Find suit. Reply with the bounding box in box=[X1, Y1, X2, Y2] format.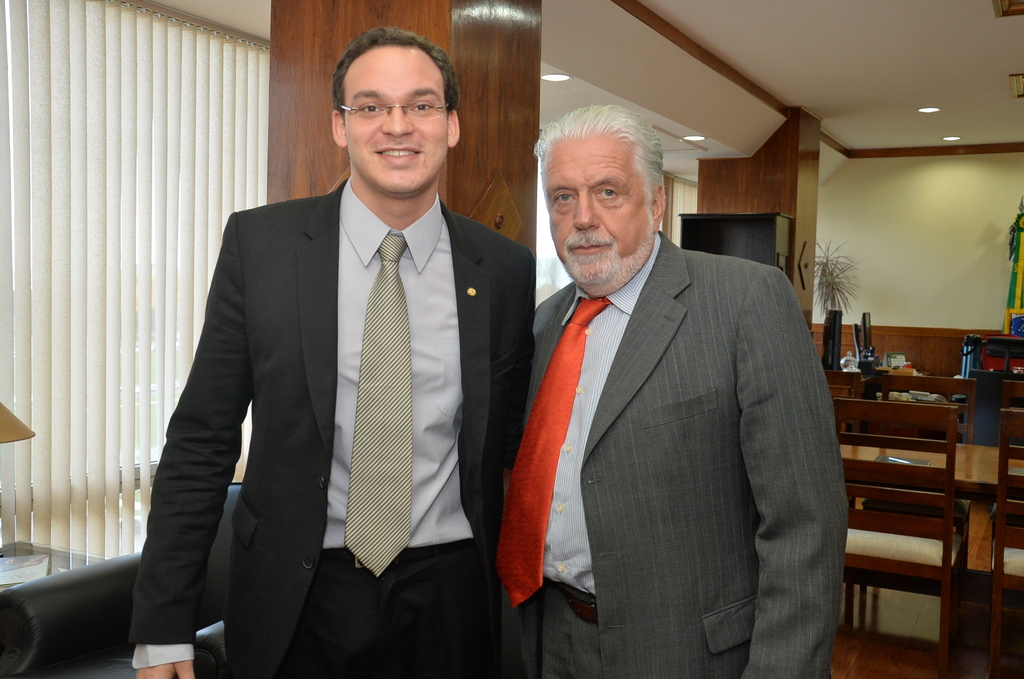
box=[128, 175, 536, 678].
